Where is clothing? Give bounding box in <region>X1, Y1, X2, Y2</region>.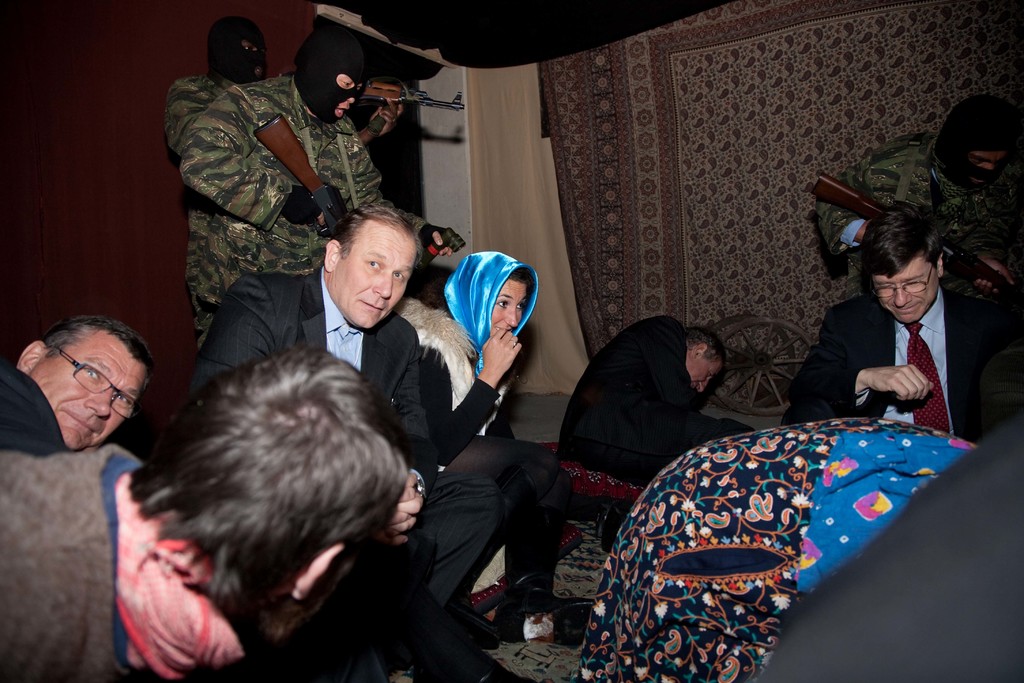
<region>166, 74, 243, 155</region>.
